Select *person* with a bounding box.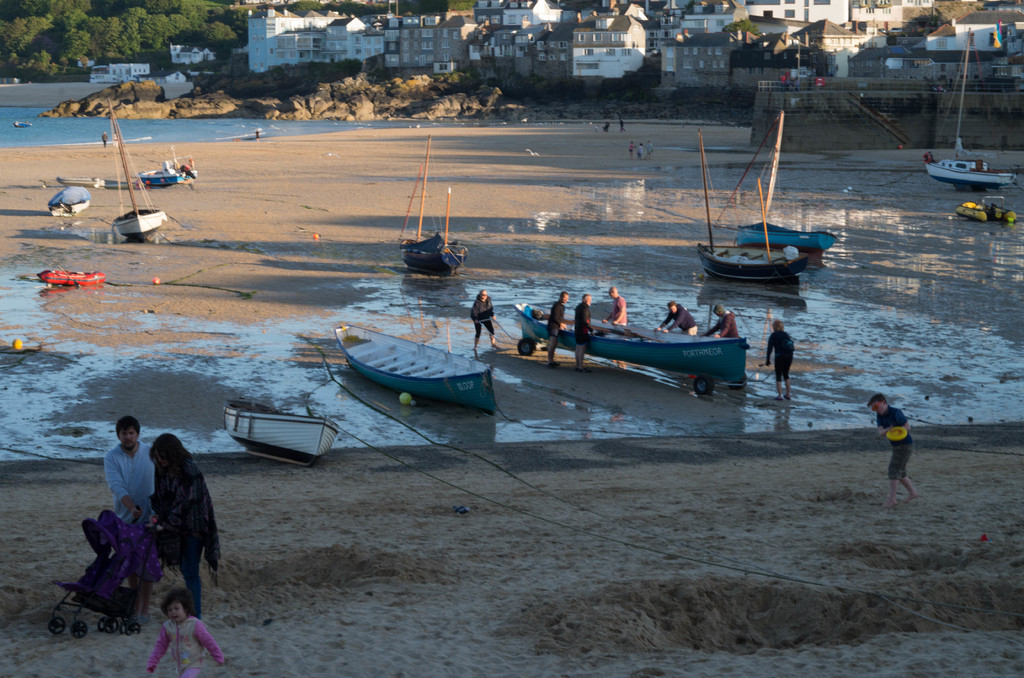
862:390:918:509.
